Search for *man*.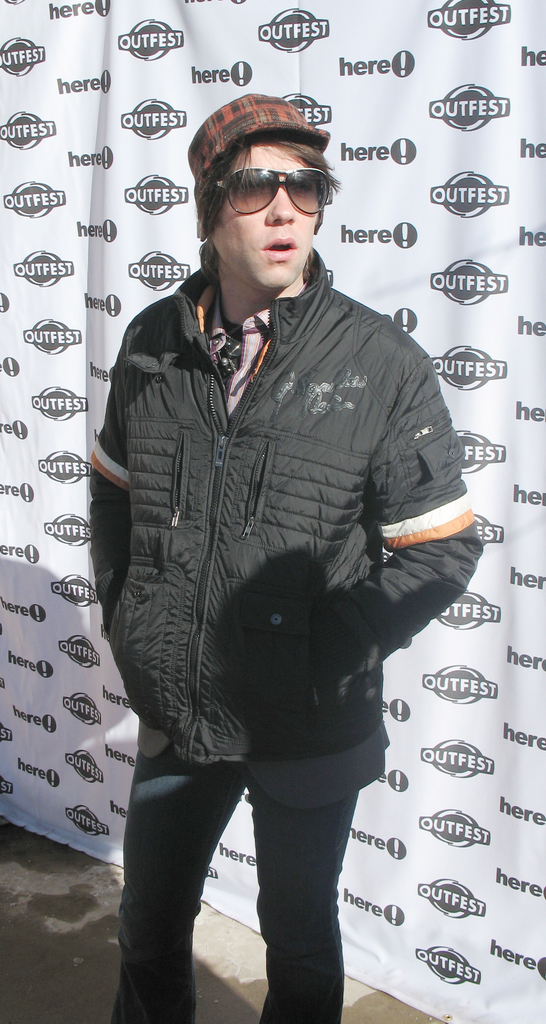
Found at [87,73,486,987].
